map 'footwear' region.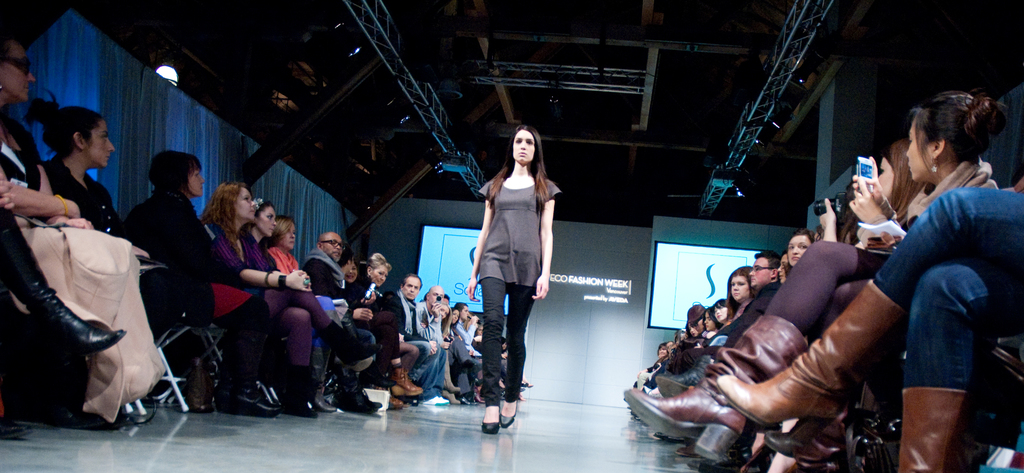
Mapped to {"left": 420, "top": 394, "right": 449, "bottom": 407}.
